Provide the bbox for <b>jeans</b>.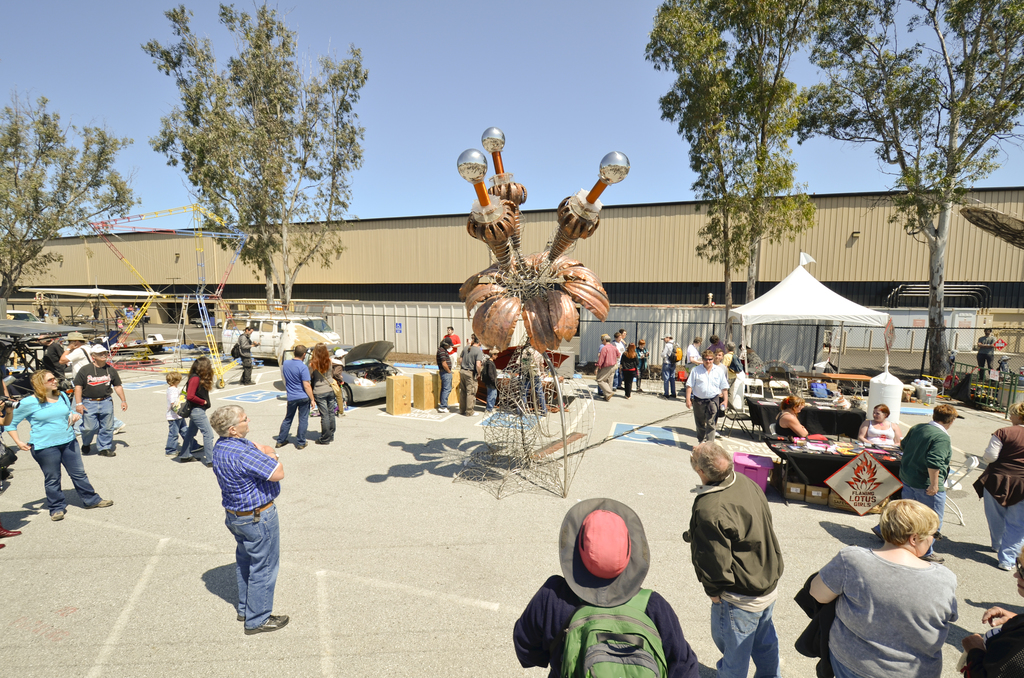
bbox=(84, 402, 111, 452).
